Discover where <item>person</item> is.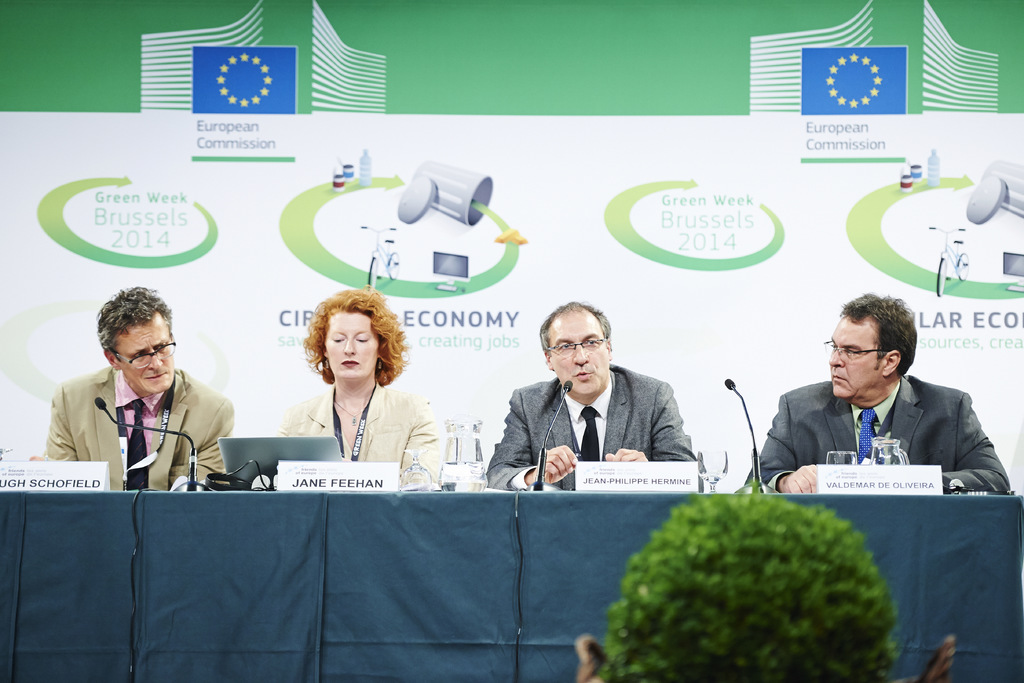
Discovered at [left=35, top=281, right=231, bottom=484].
